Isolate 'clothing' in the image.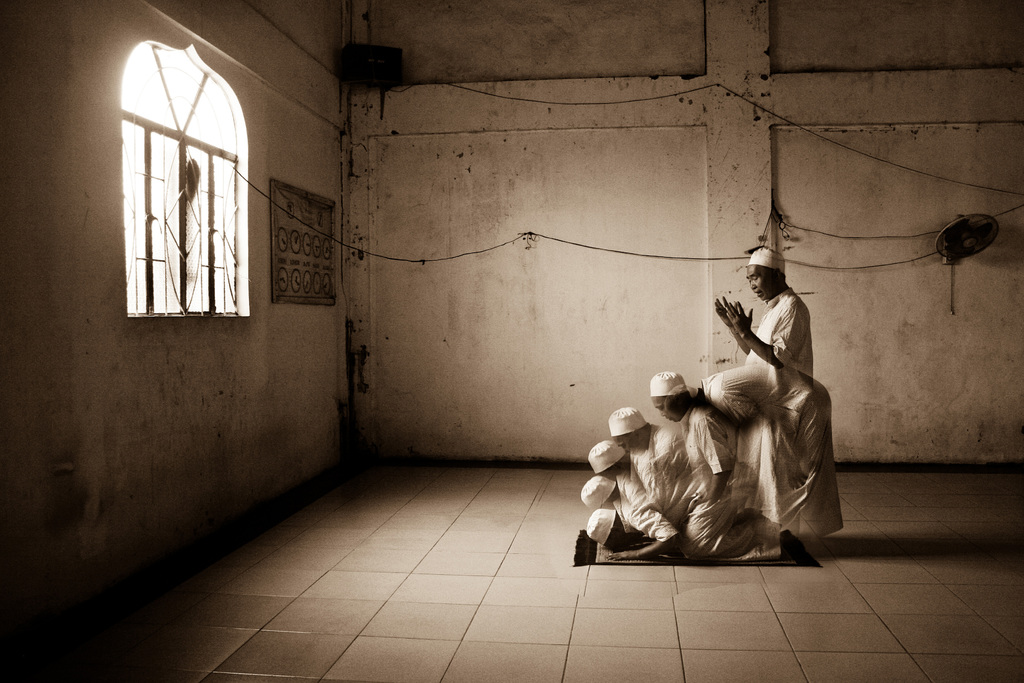
Isolated region: region(634, 425, 685, 519).
